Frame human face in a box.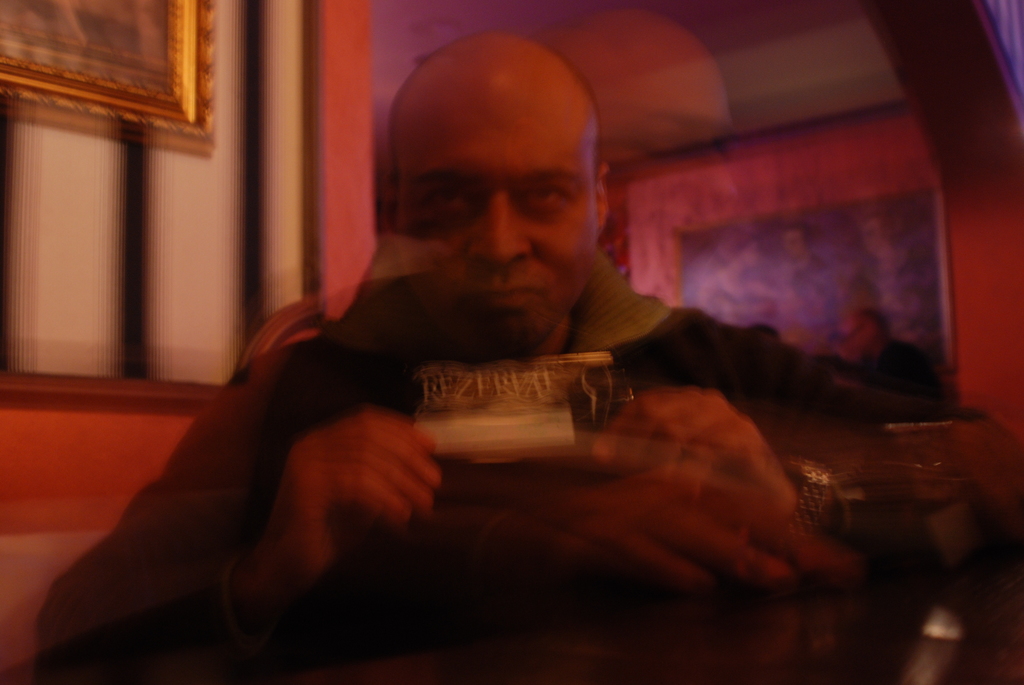
region(739, 237, 758, 269).
